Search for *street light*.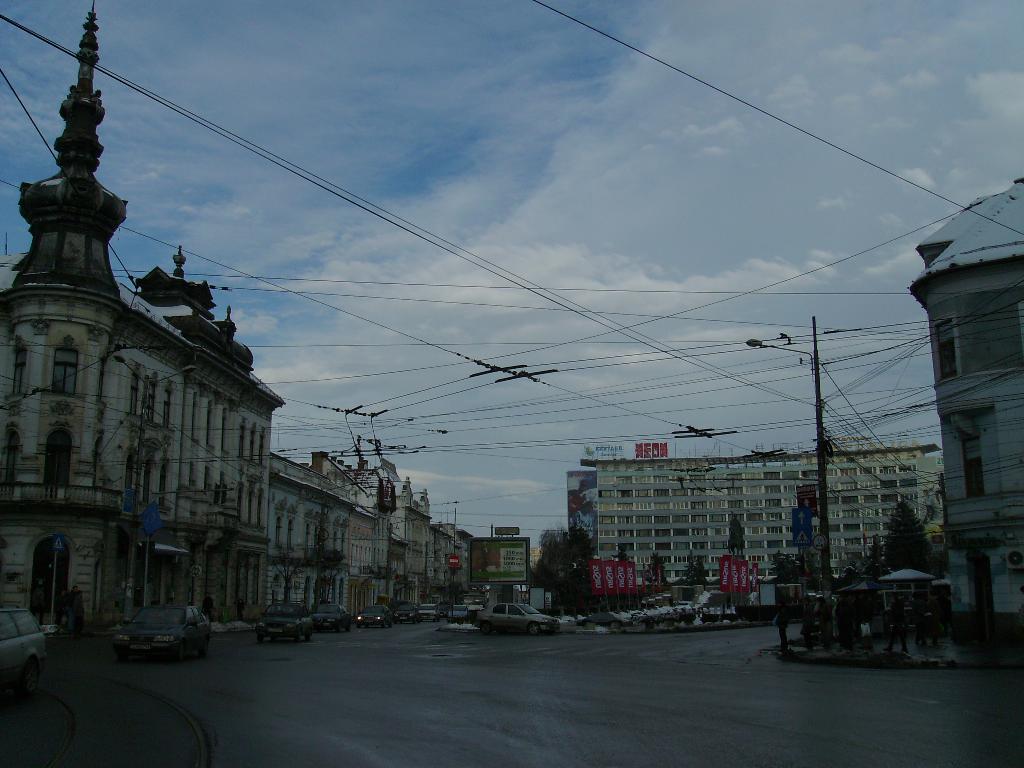
Found at x1=744, y1=312, x2=837, y2=595.
